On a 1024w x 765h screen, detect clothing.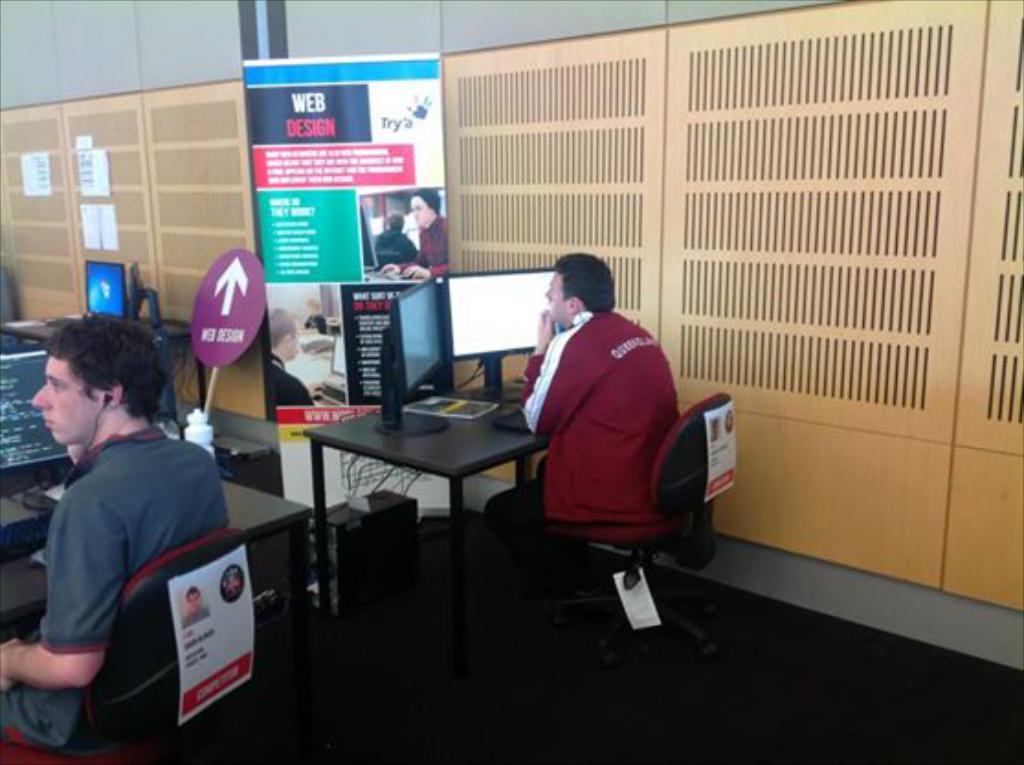
<region>407, 213, 450, 273</region>.
